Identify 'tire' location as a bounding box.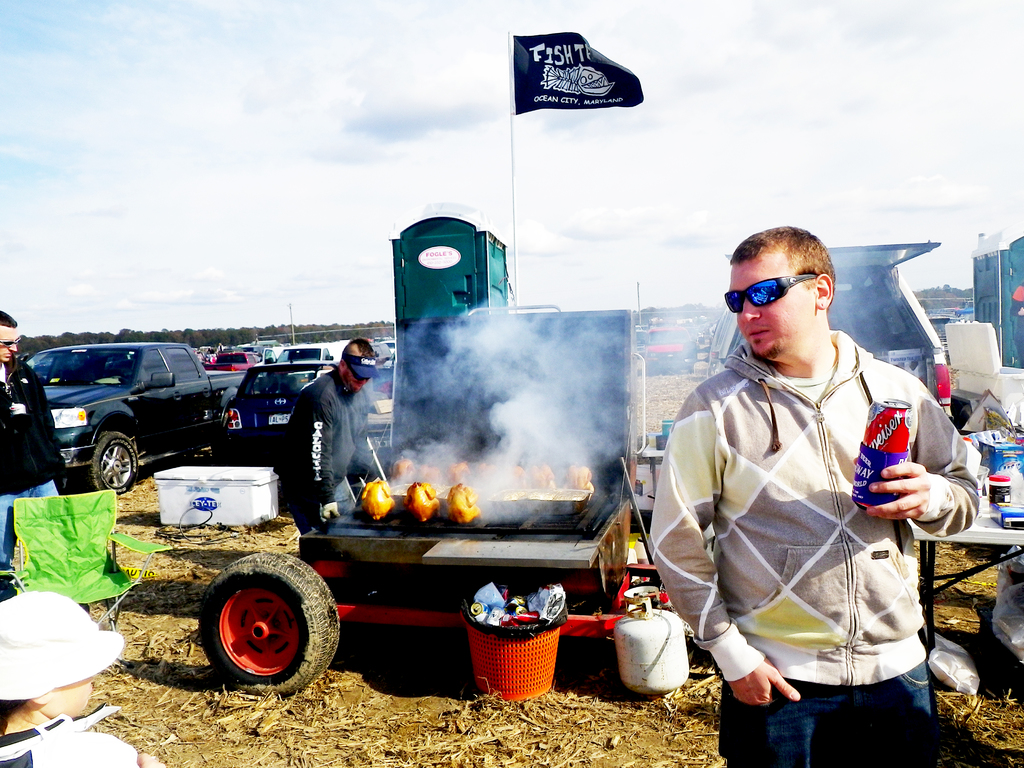
[193, 558, 333, 701].
